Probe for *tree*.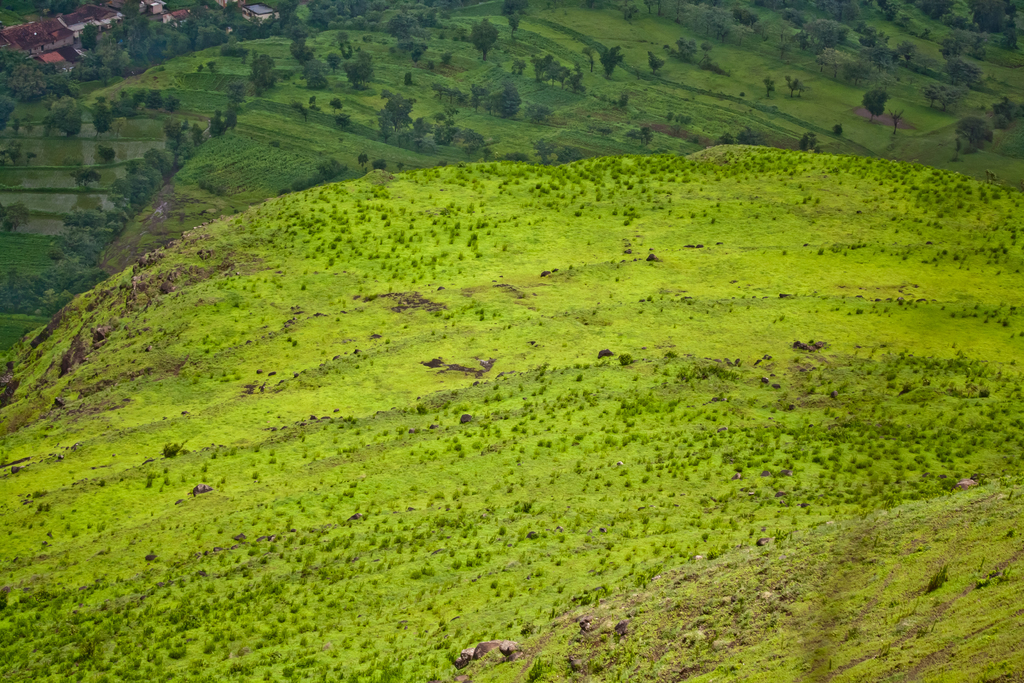
Probe result: Rect(509, 57, 526, 74).
